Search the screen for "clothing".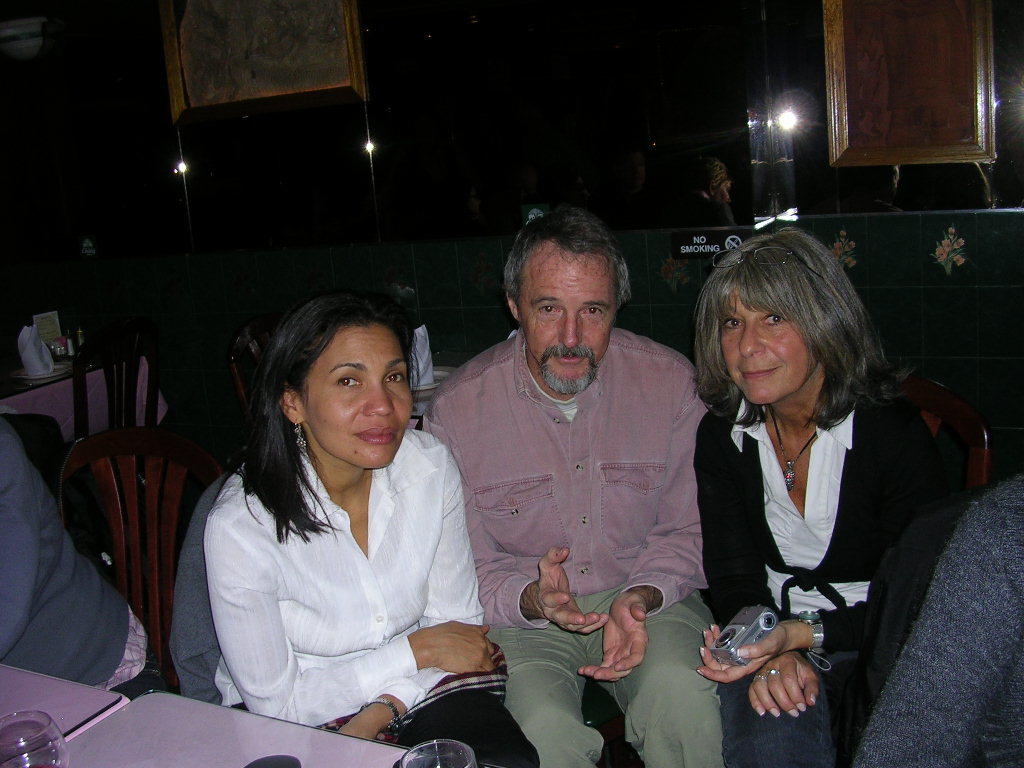
Found at region(416, 326, 734, 767).
